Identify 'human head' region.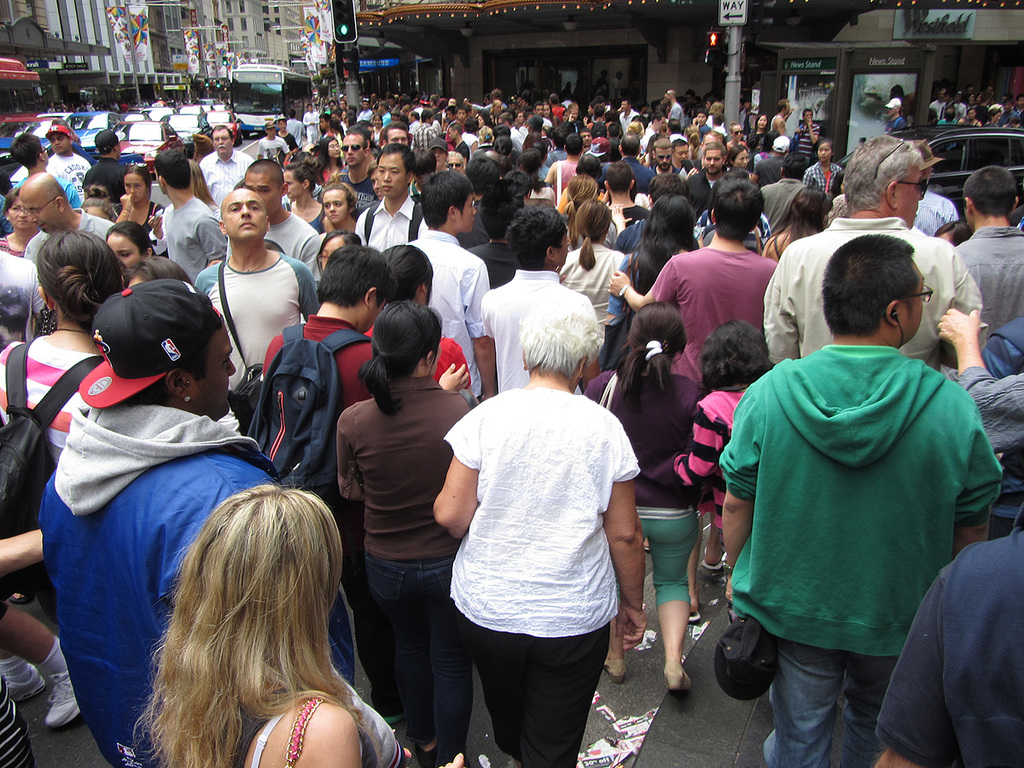
Region: (126,253,189,288).
